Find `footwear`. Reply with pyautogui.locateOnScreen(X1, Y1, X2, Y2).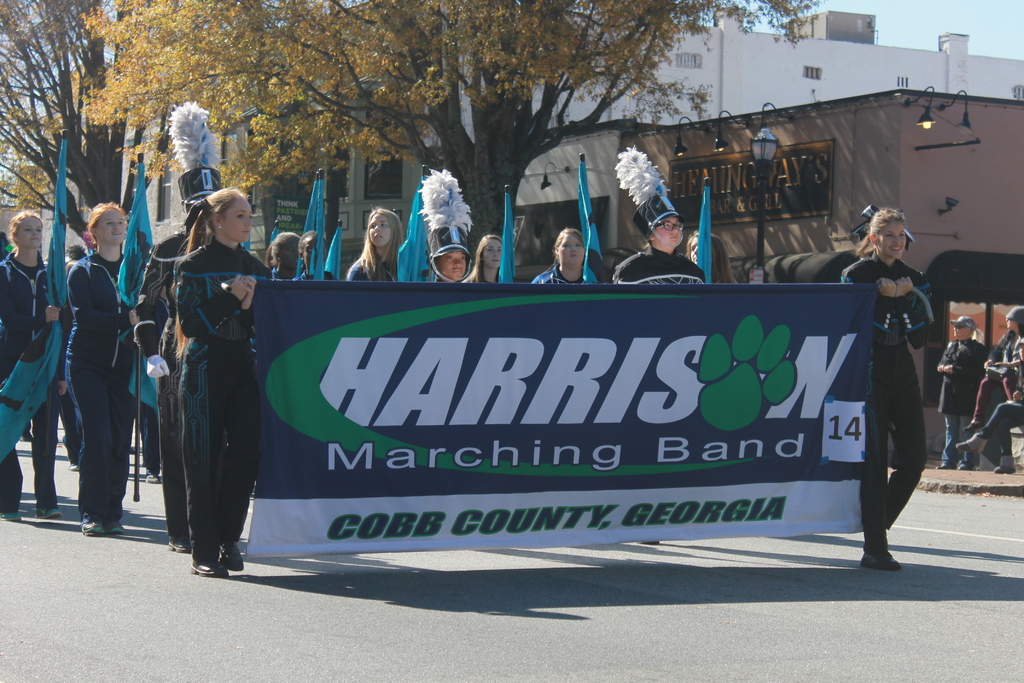
pyautogui.locateOnScreen(856, 534, 899, 573).
